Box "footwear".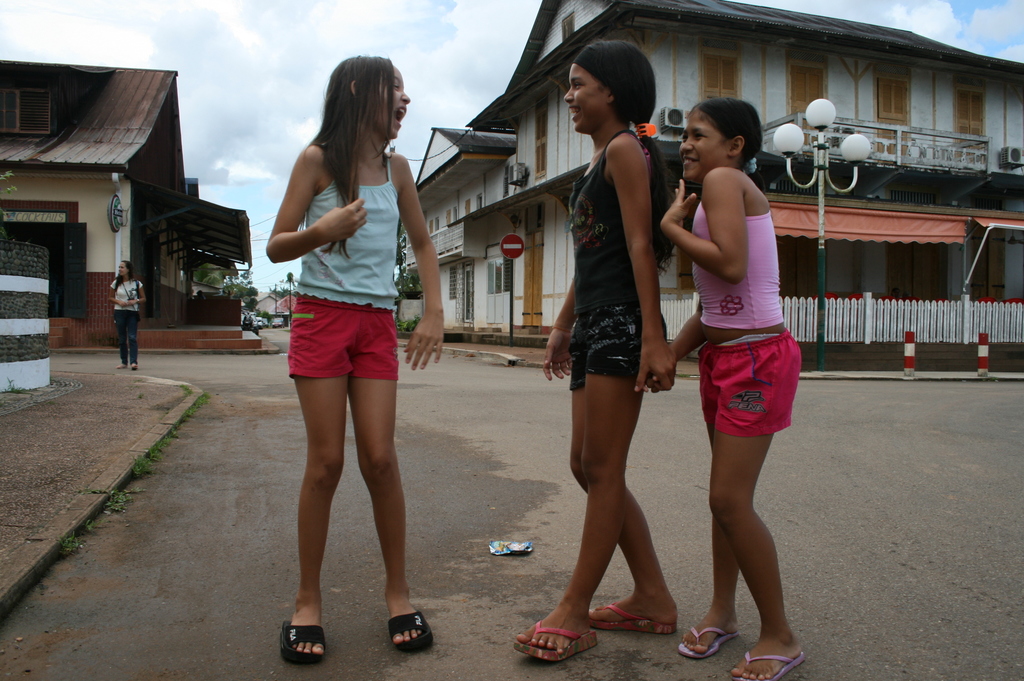
{"left": 677, "top": 625, "right": 745, "bottom": 658}.
